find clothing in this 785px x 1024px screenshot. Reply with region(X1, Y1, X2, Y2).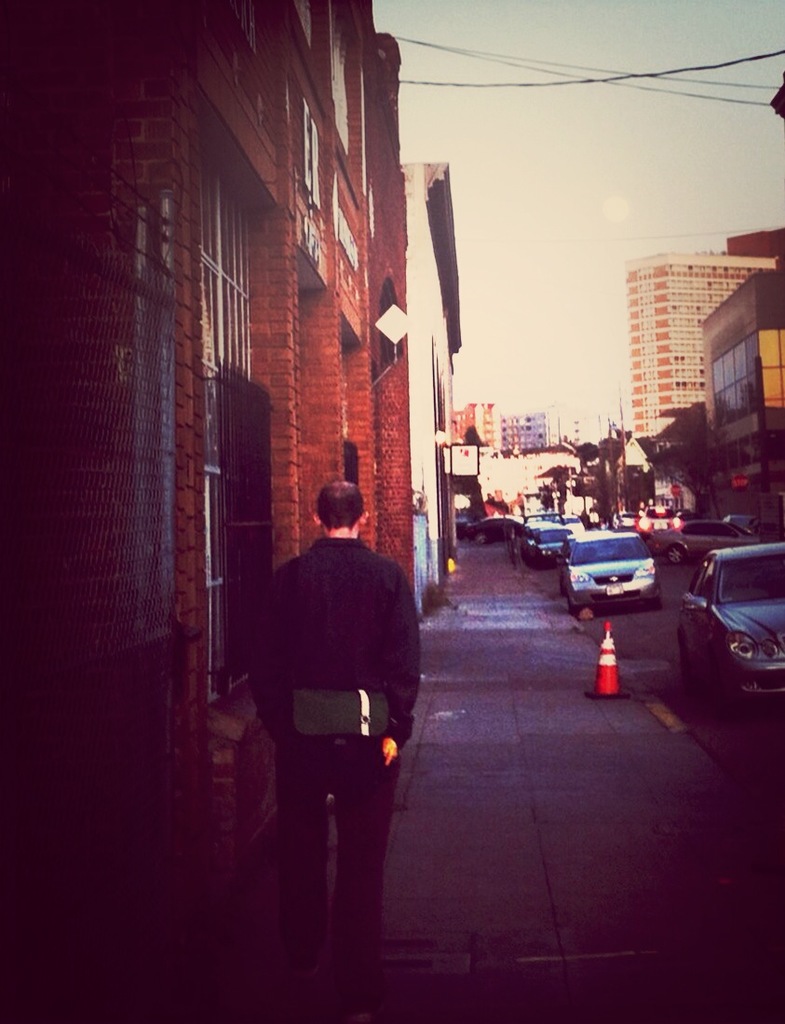
region(232, 524, 423, 990).
